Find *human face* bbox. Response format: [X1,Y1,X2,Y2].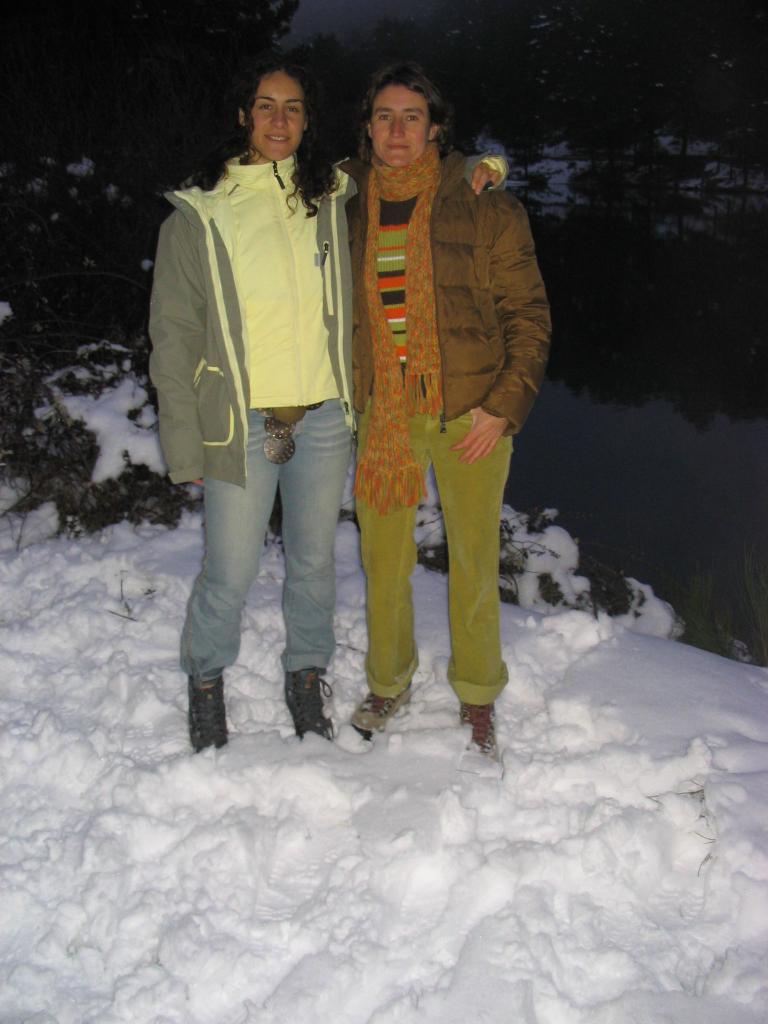
[374,83,436,164].
